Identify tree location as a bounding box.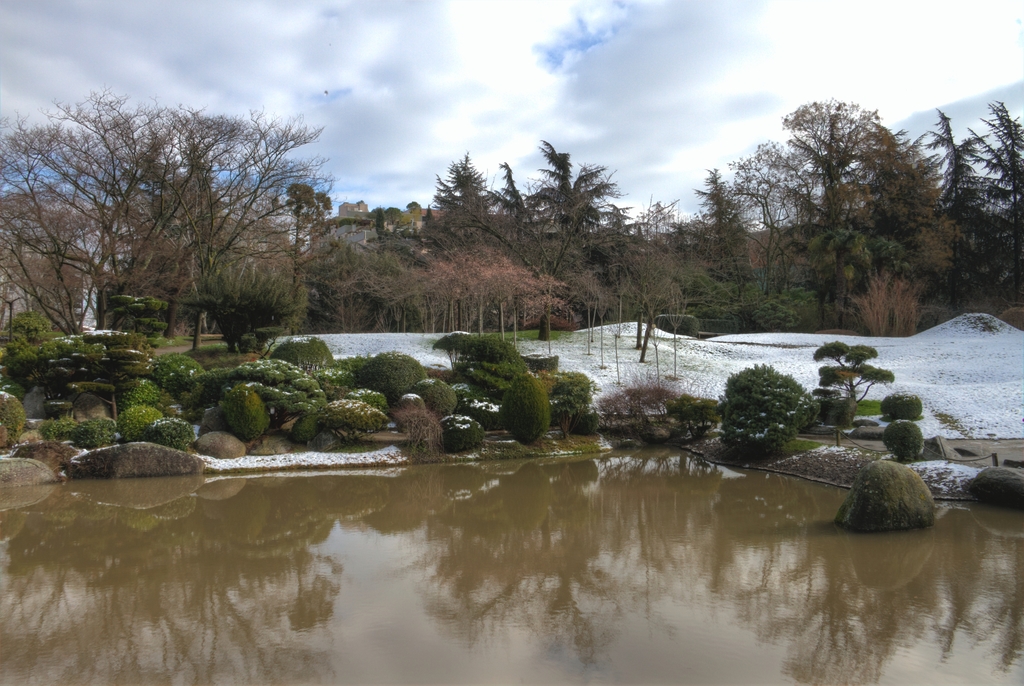
[x1=644, y1=90, x2=1023, y2=341].
